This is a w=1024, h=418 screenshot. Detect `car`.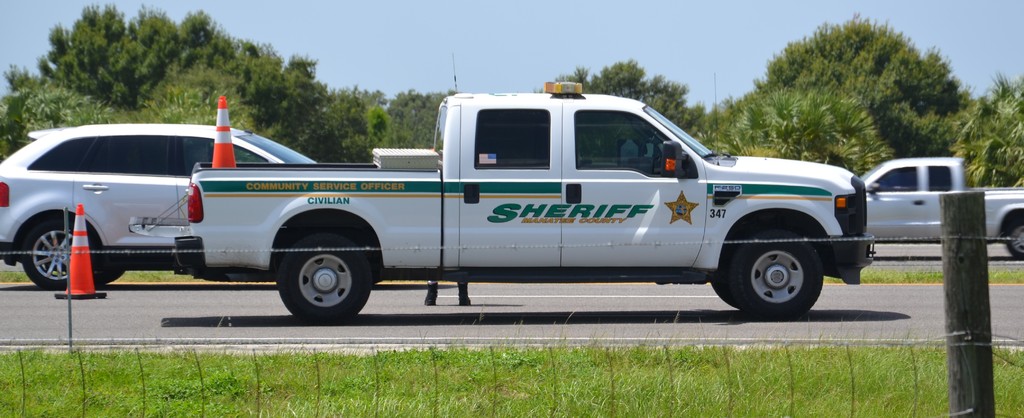
(x1=0, y1=119, x2=319, y2=294).
